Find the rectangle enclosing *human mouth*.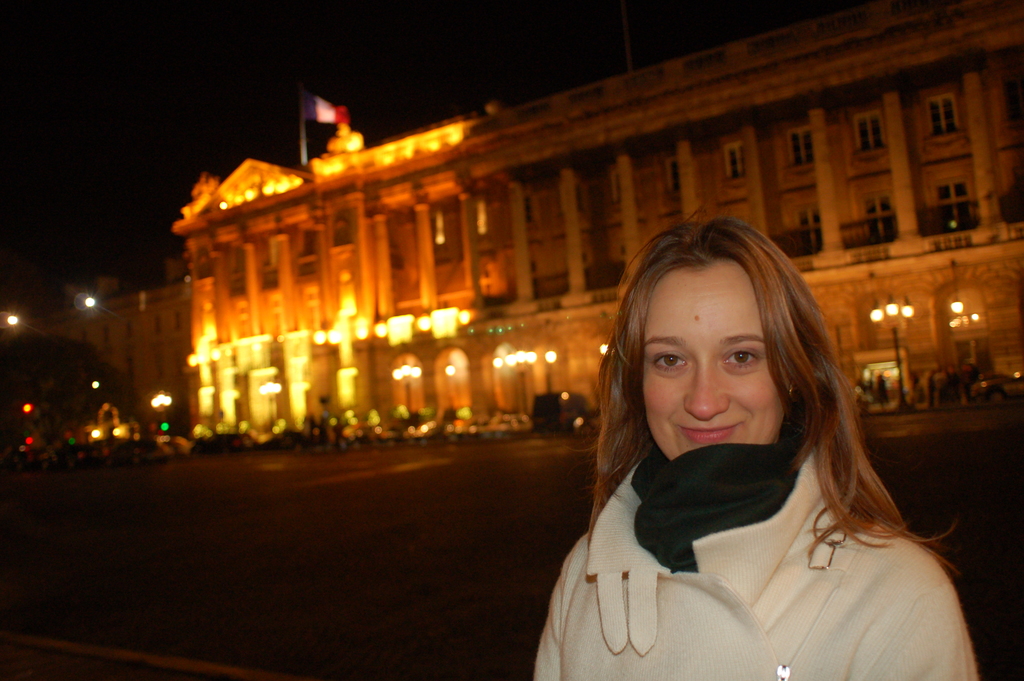
[678,427,738,443].
